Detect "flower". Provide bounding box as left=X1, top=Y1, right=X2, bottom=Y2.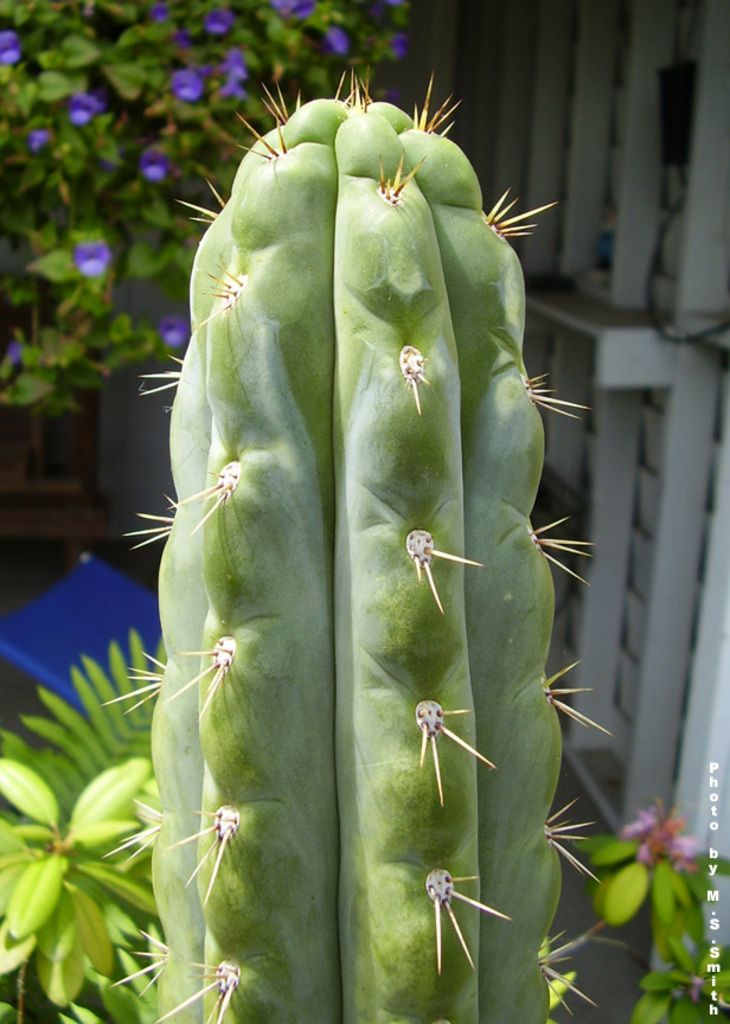
left=277, top=0, right=295, bottom=19.
